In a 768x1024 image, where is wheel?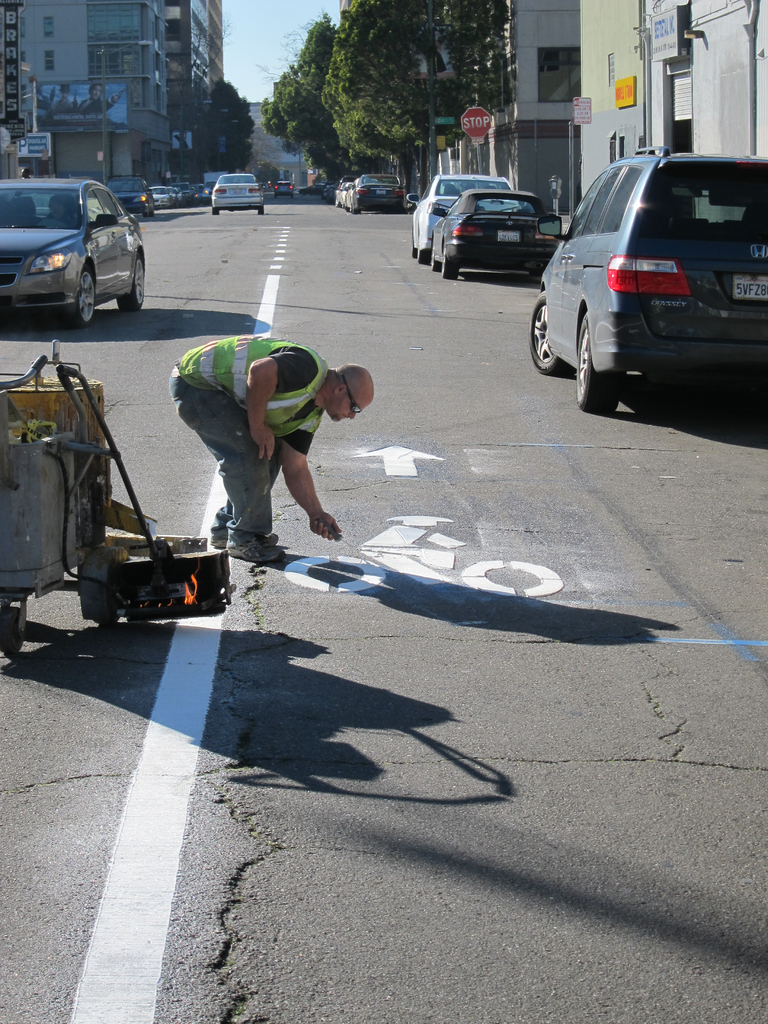
(left=116, top=256, right=144, bottom=308).
